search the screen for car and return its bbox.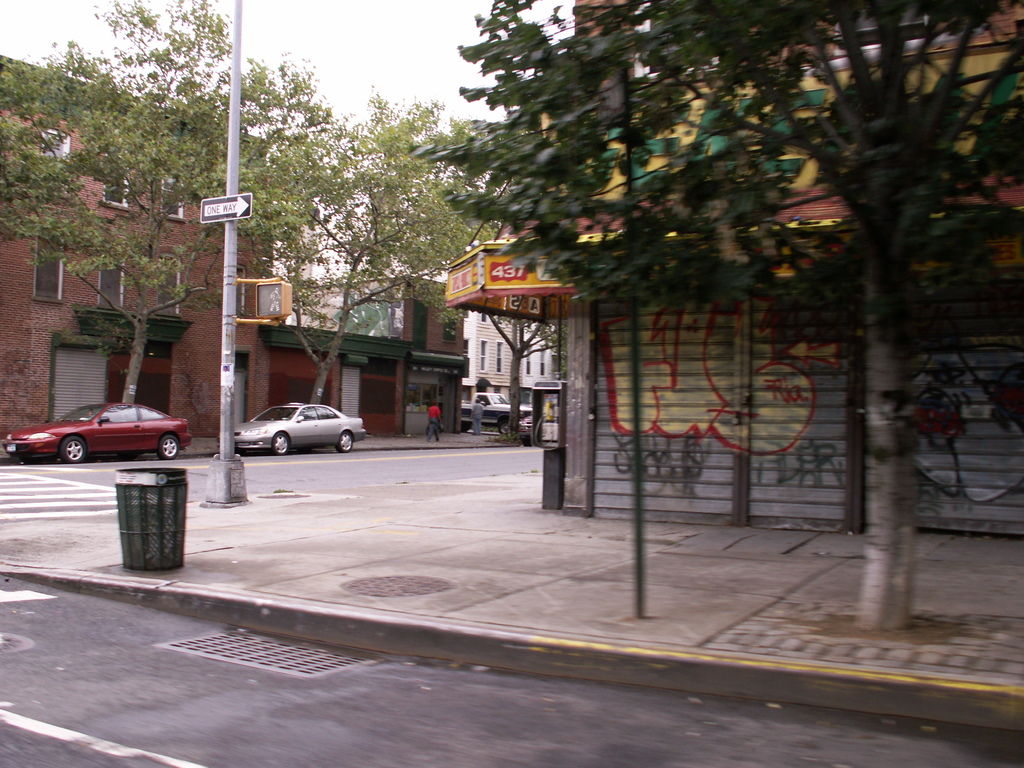
Found: [x1=7, y1=406, x2=189, y2=462].
